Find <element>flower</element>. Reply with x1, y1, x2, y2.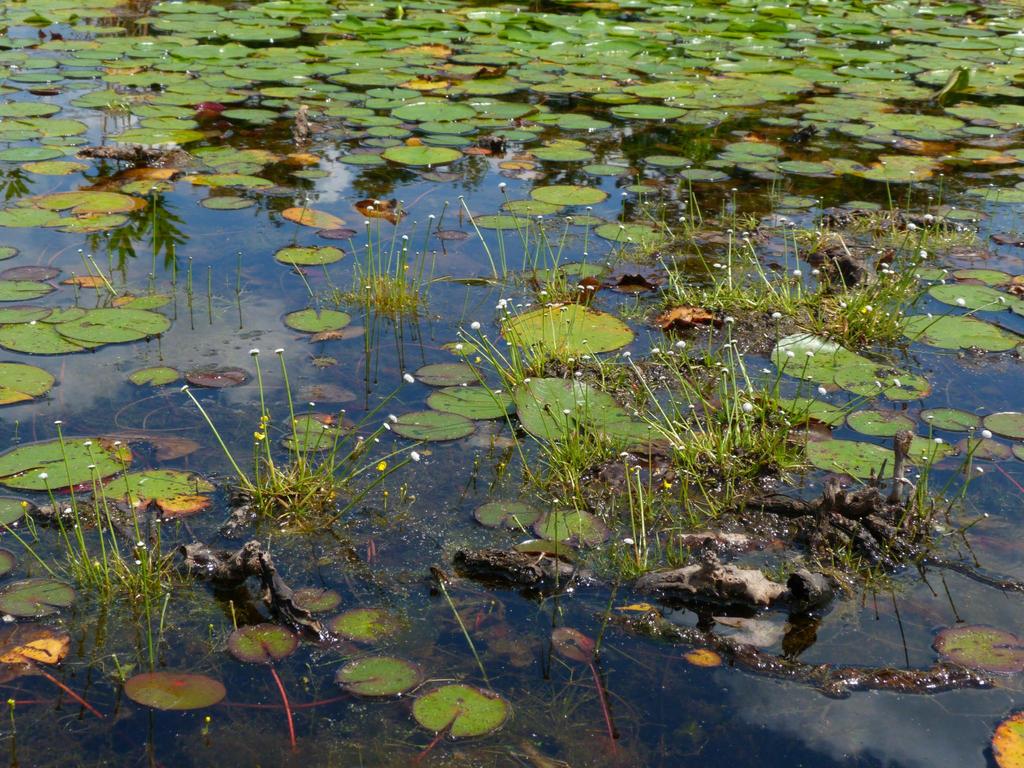
372, 199, 380, 203.
